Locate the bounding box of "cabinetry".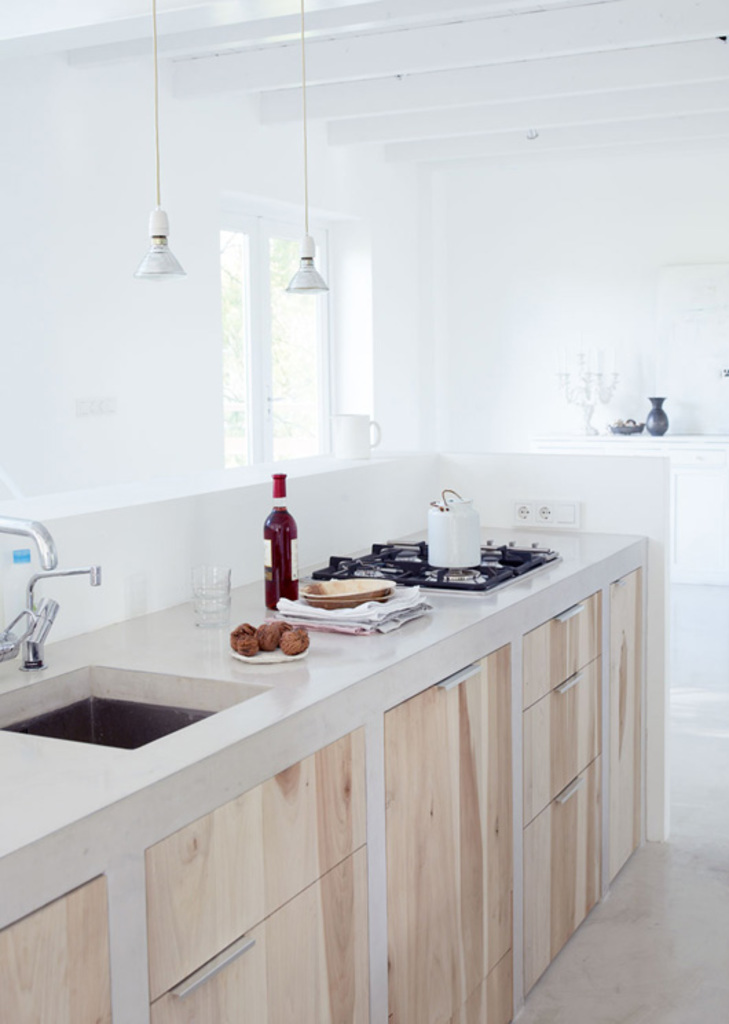
Bounding box: crop(601, 559, 642, 899).
